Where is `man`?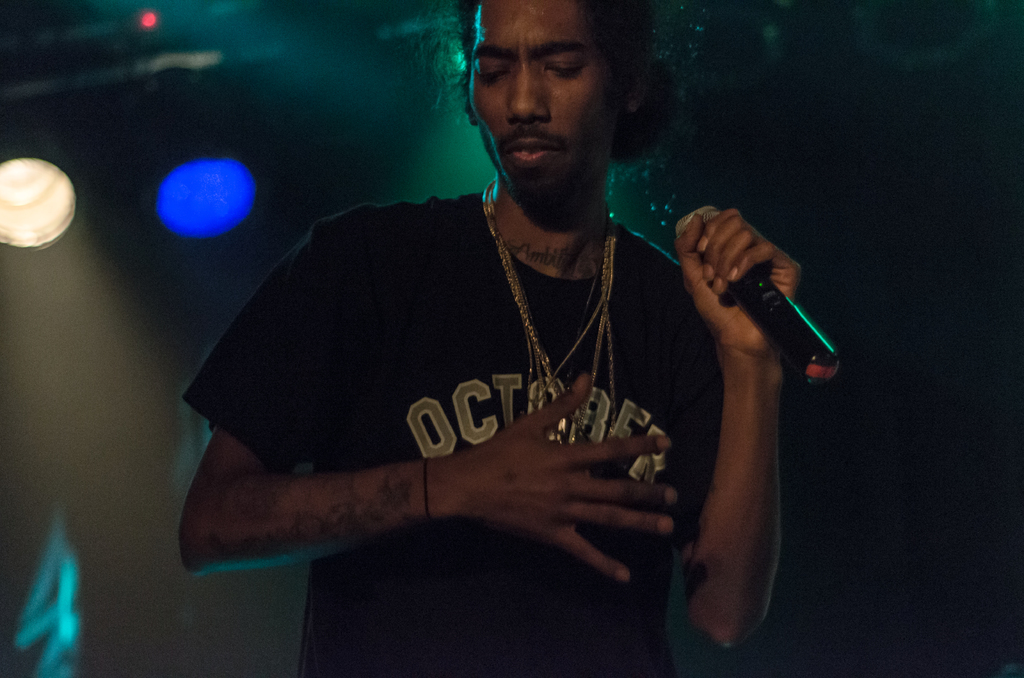
[left=207, top=25, right=790, bottom=652].
